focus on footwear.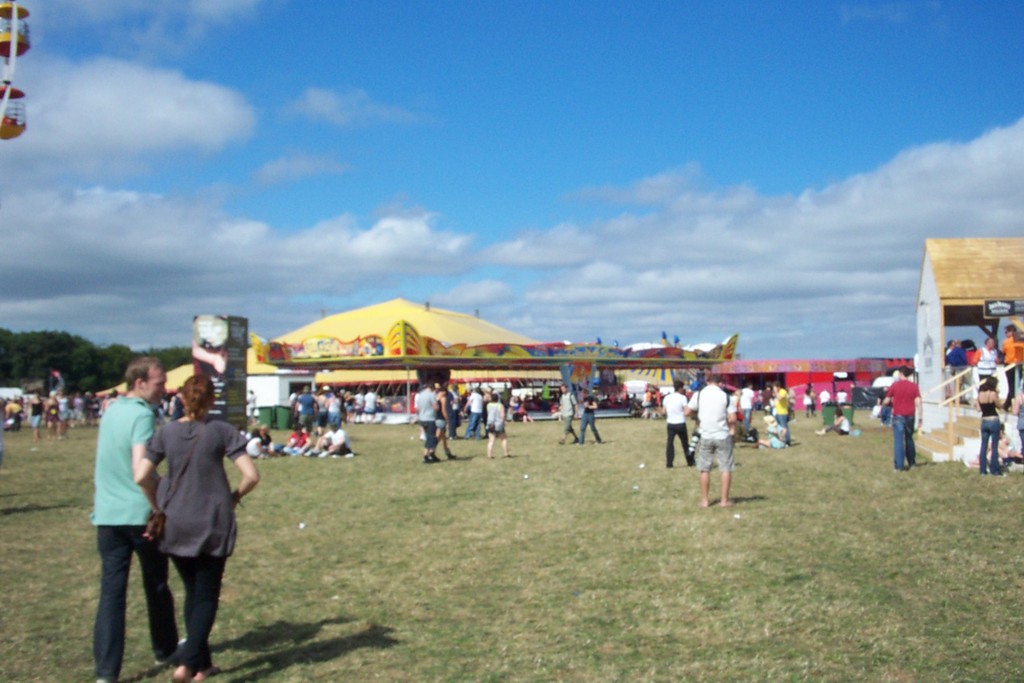
Focused at {"x1": 420, "y1": 449, "x2": 438, "y2": 465}.
